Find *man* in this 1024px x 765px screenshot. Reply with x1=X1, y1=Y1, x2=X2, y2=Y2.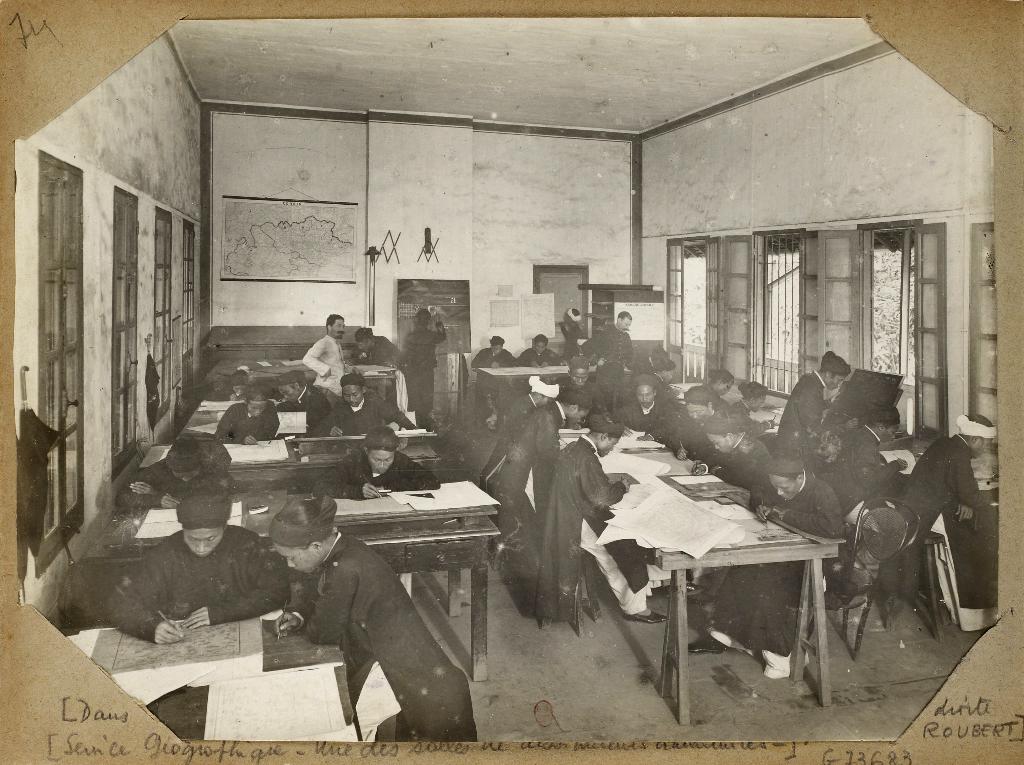
x1=777, y1=349, x2=856, y2=478.
